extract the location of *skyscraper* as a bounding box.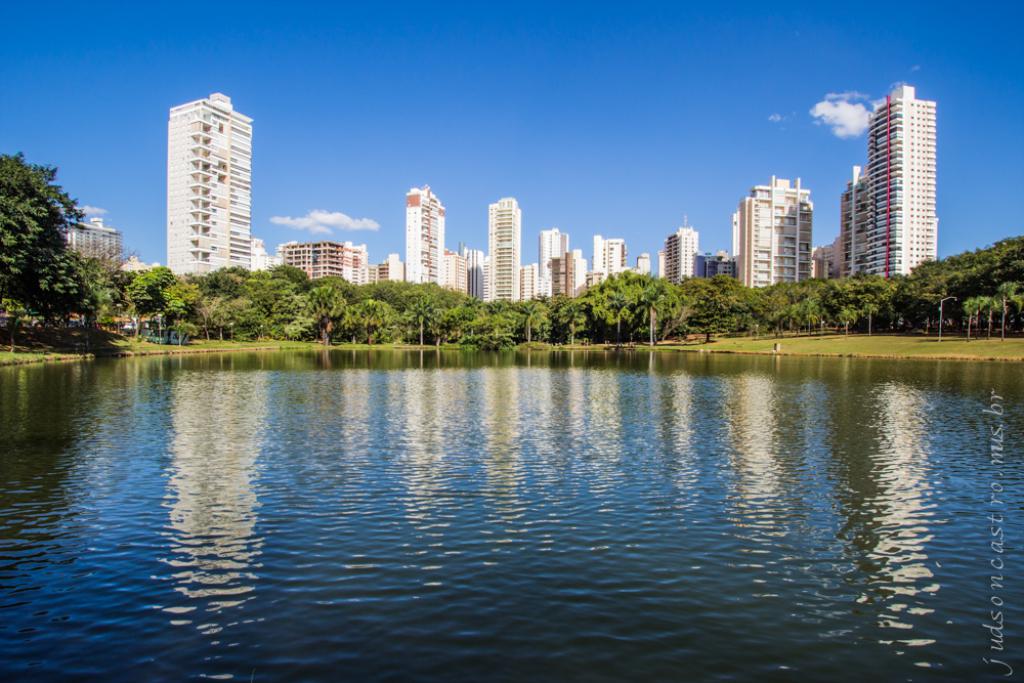
(left=55, top=216, right=127, bottom=278).
